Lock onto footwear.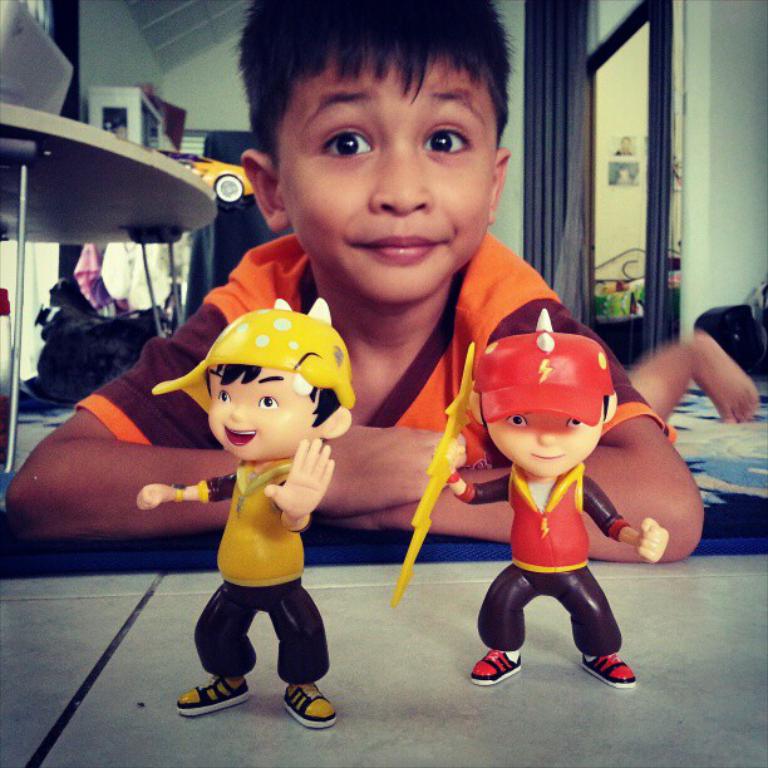
Locked: crop(285, 681, 343, 733).
